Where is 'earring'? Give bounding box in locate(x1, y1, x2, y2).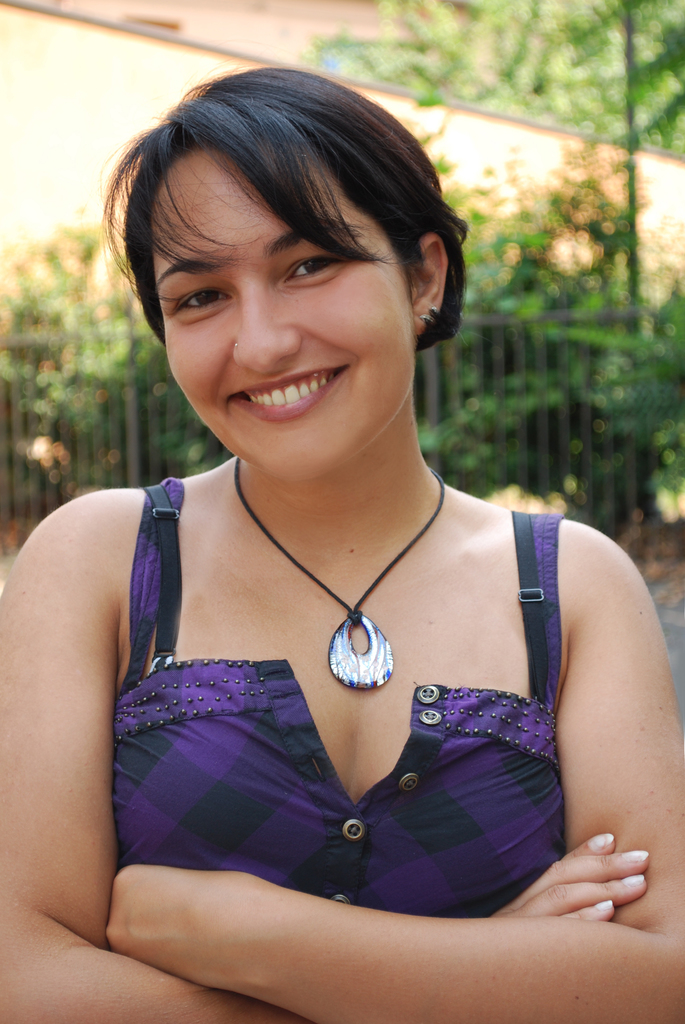
locate(429, 303, 448, 330).
